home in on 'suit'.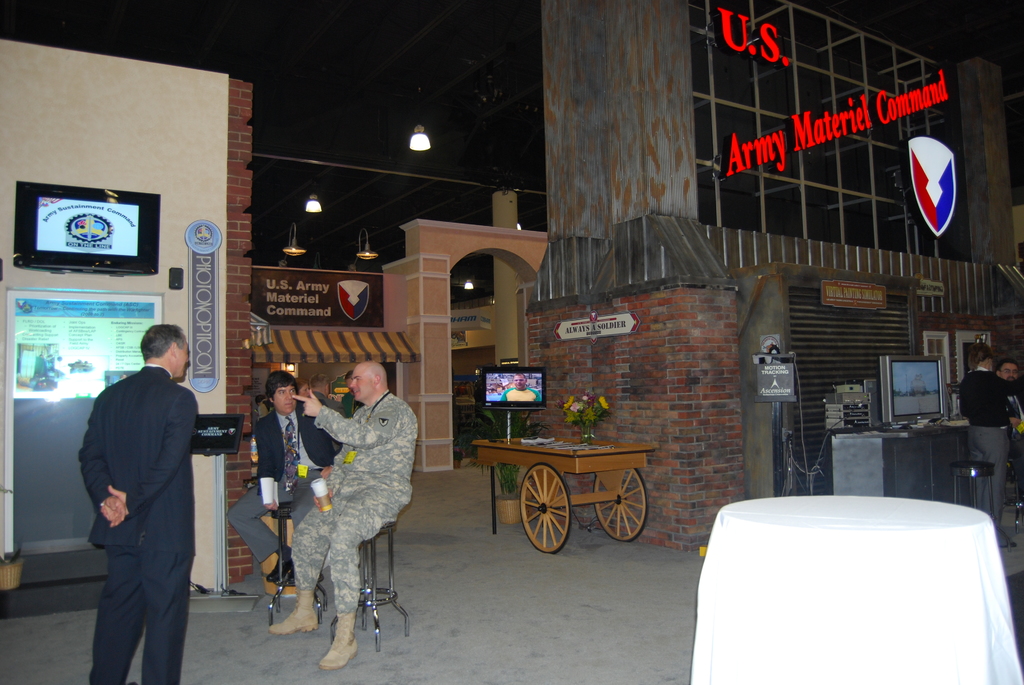
Homed in at (68,332,202,684).
